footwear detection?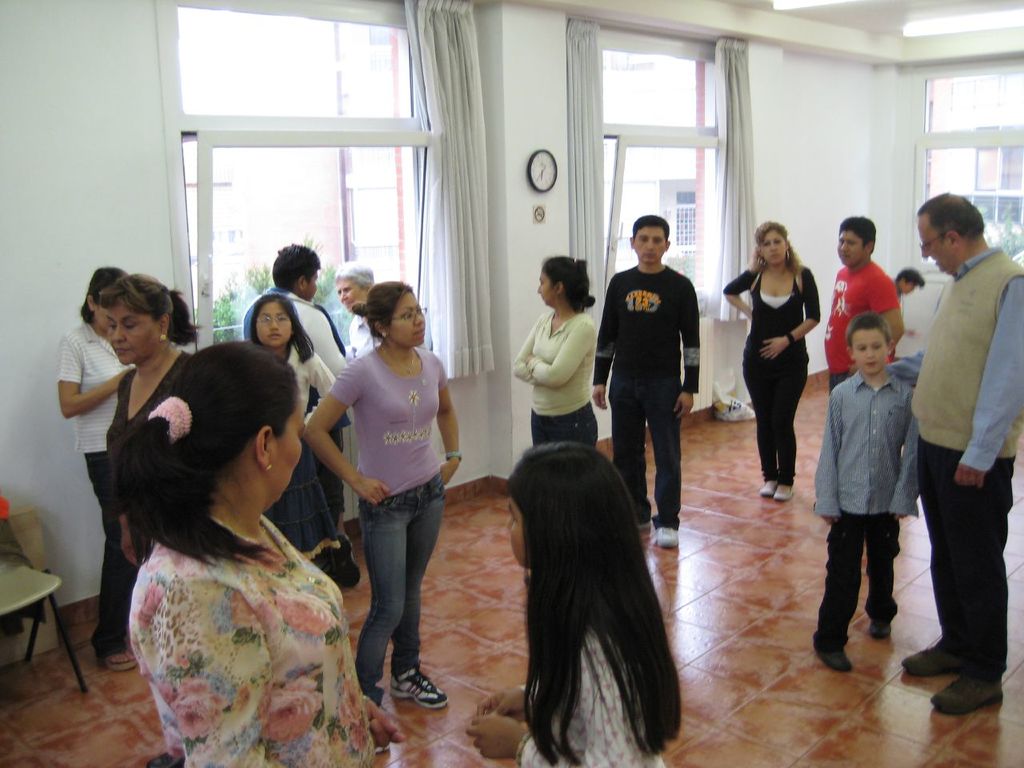
(left=760, top=478, right=777, bottom=494)
